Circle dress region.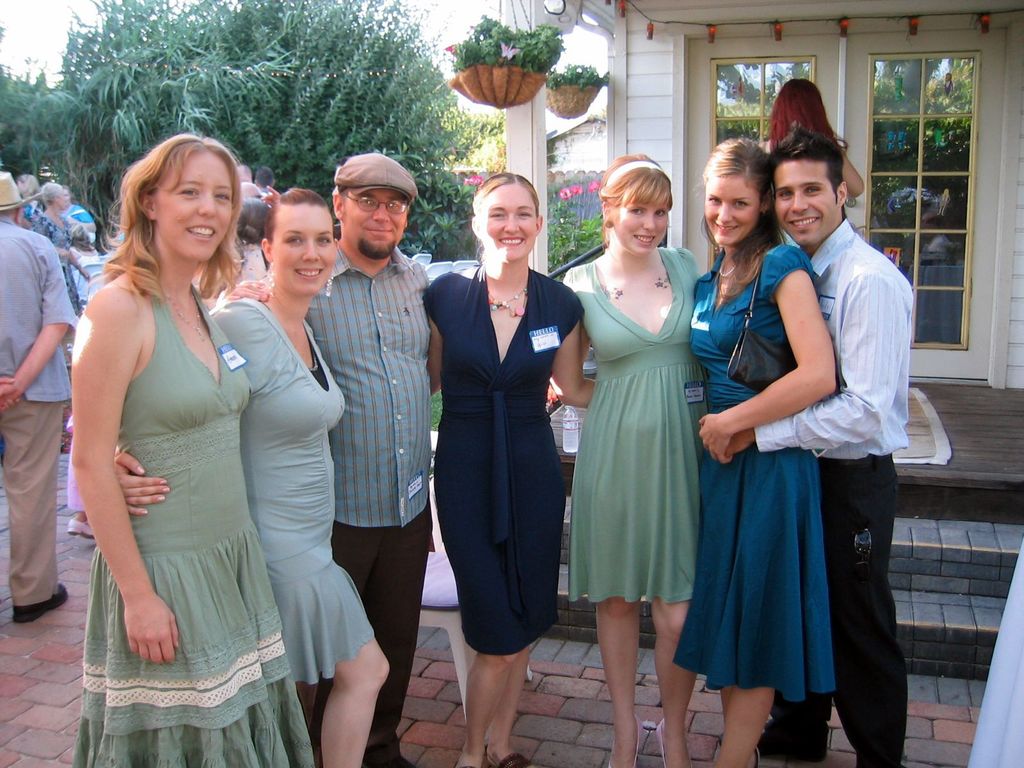
Region: box=[424, 264, 588, 658].
